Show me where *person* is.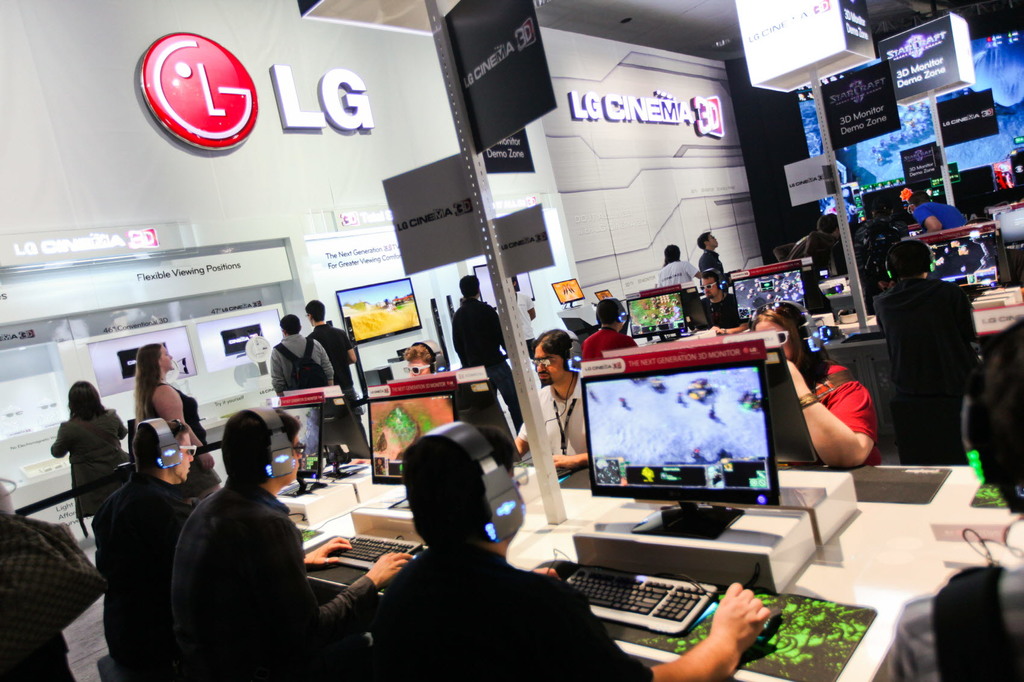
*person* is at l=508, t=325, r=607, b=482.
